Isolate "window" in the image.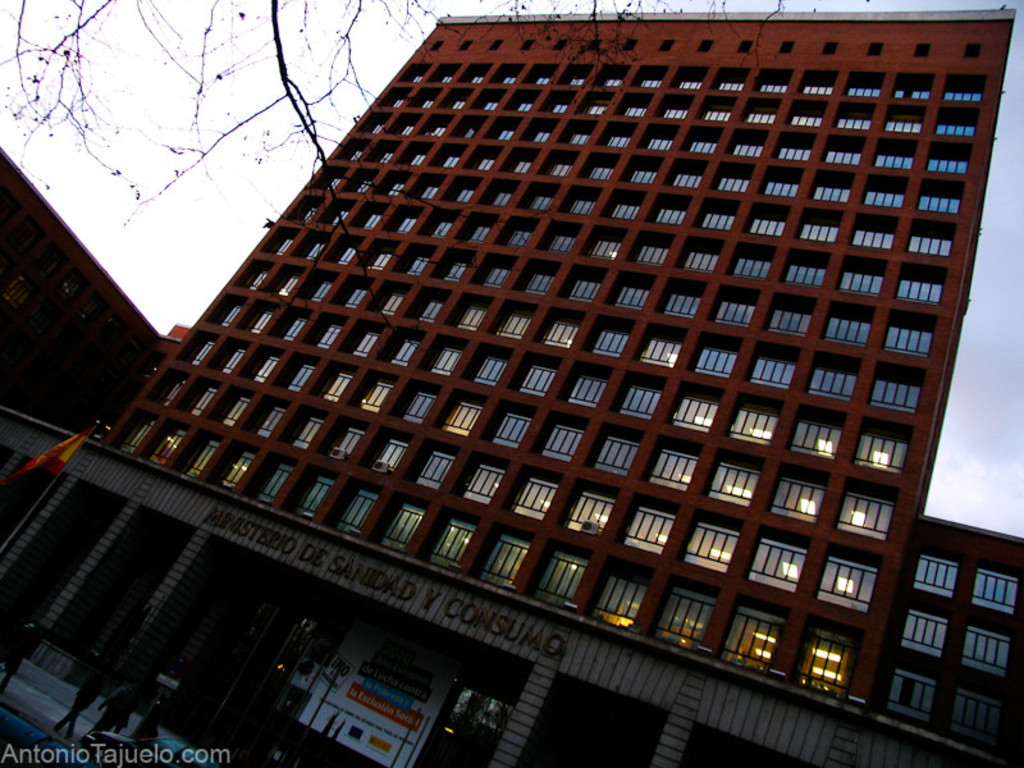
Isolated region: l=552, t=38, r=570, b=52.
